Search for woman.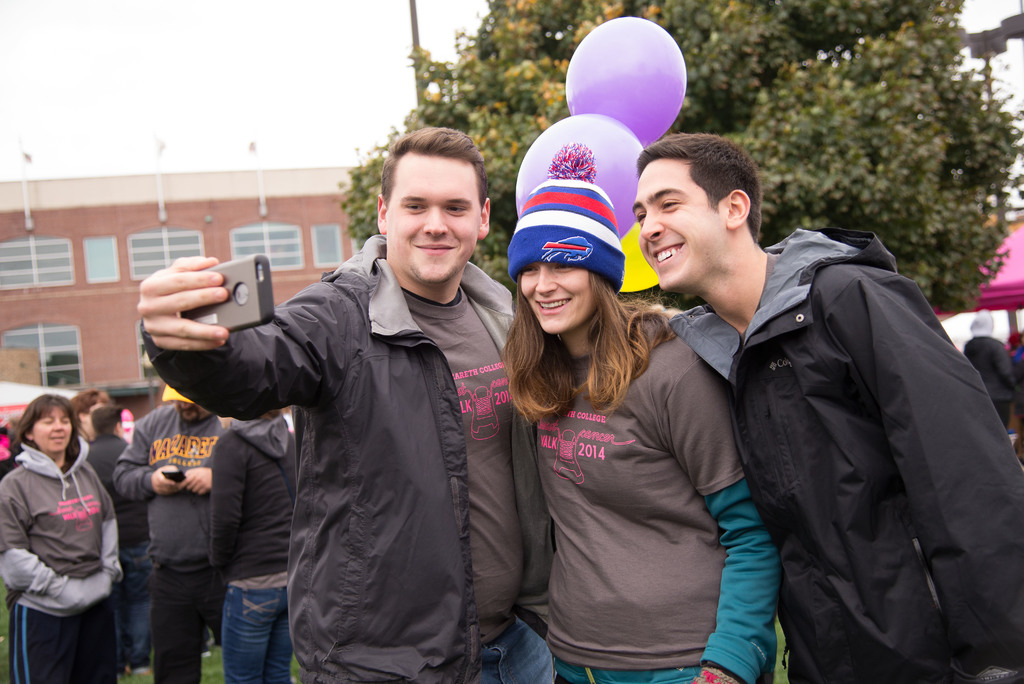
Found at bbox=[500, 177, 776, 683].
